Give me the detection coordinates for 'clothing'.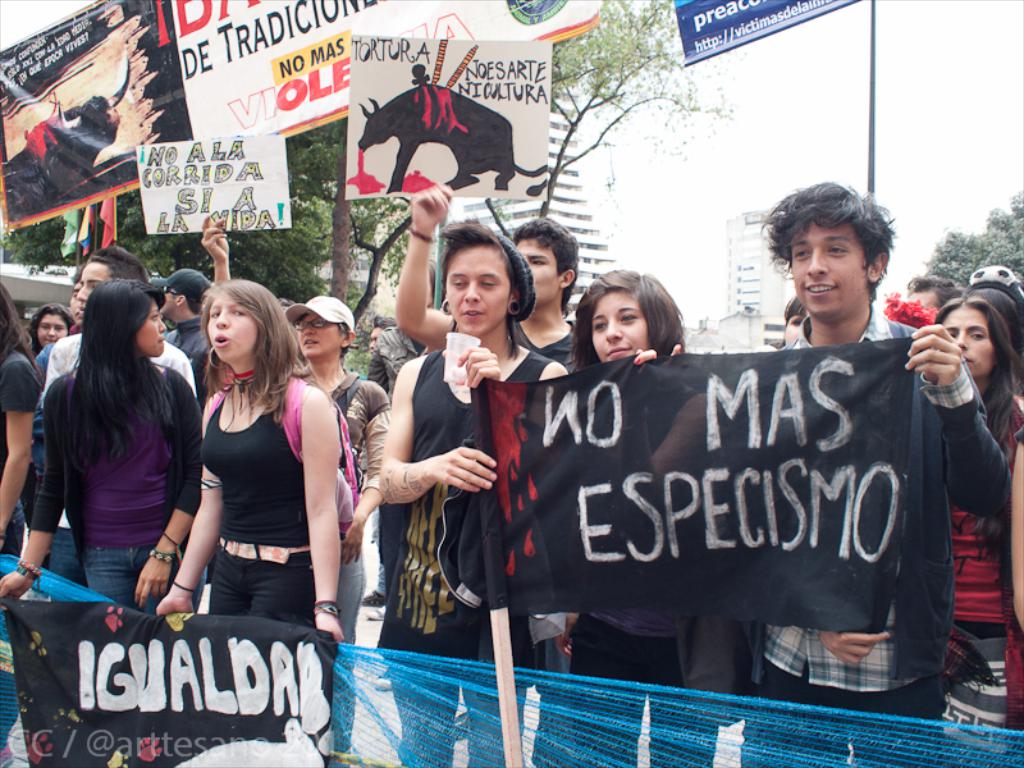
x1=188, y1=384, x2=343, y2=641.
